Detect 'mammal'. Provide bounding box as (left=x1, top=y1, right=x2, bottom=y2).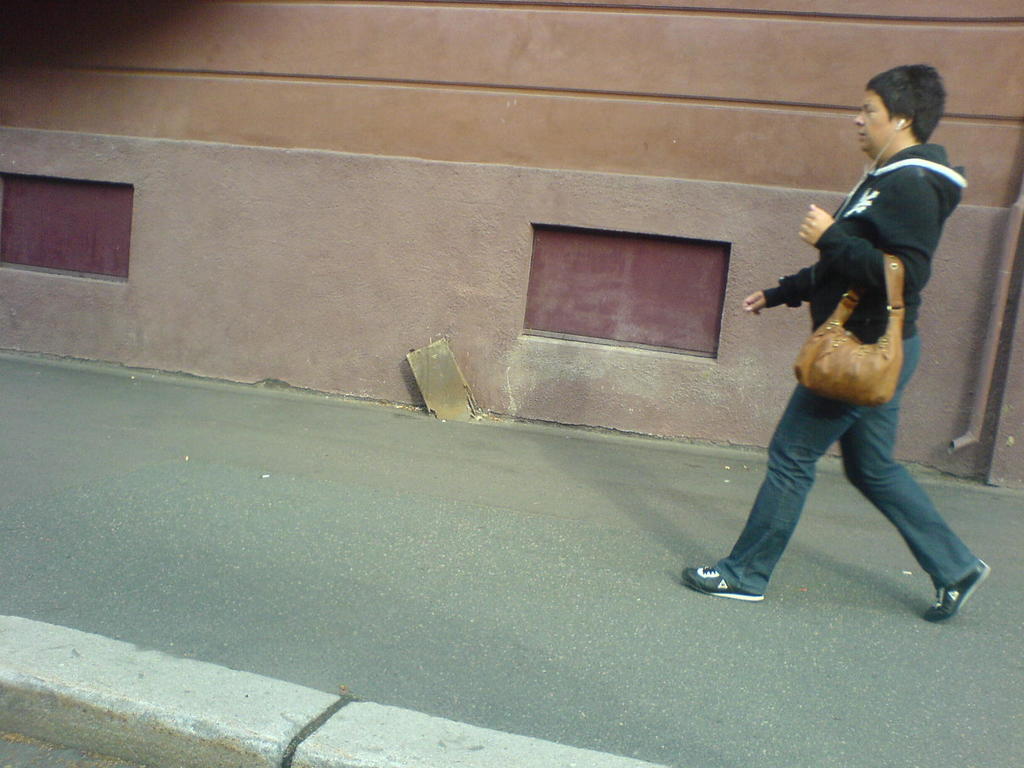
(left=680, top=61, right=991, bottom=623).
